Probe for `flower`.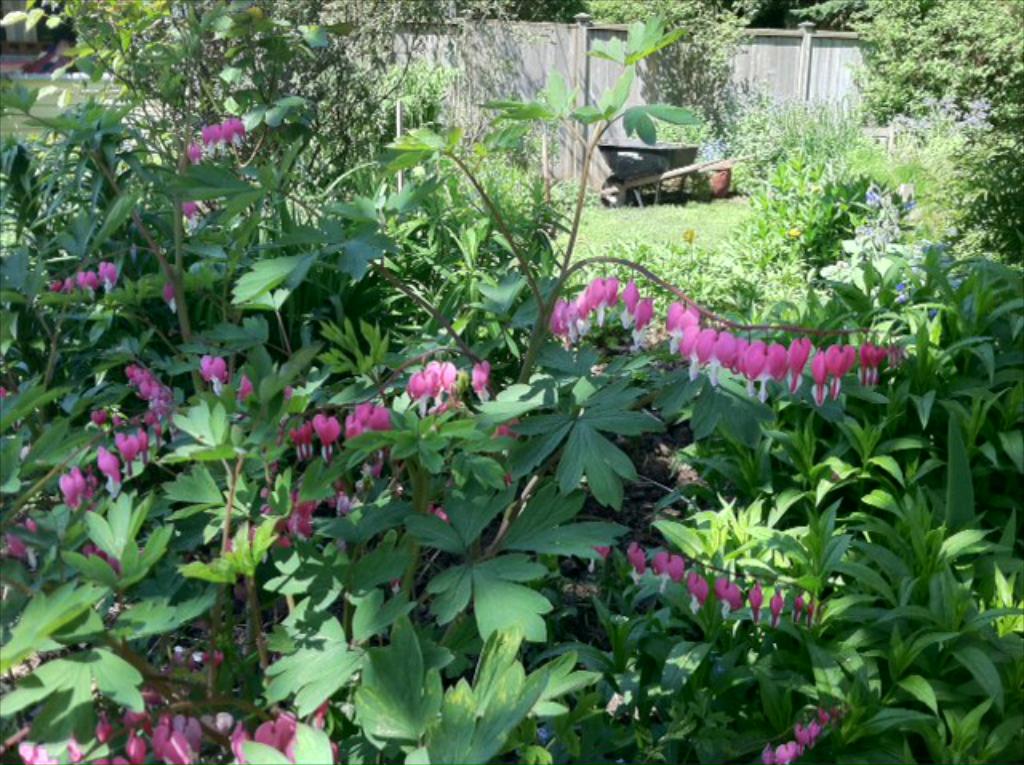
Probe result: bbox=[64, 270, 70, 301].
